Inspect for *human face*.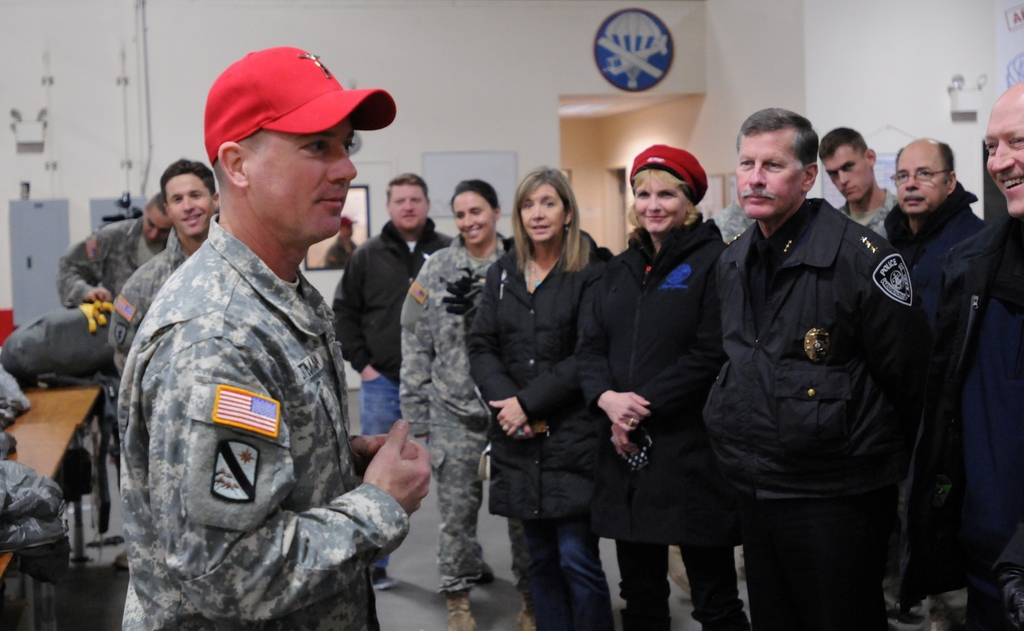
Inspection: <box>452,193,492,244</box>.
